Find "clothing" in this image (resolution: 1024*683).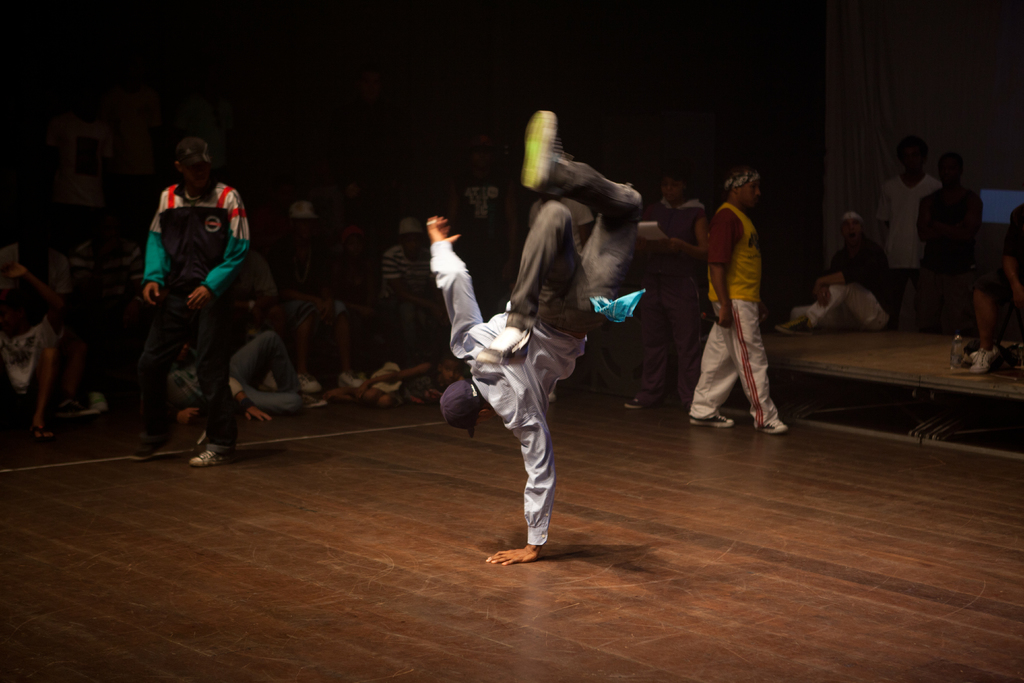
pyautogui.locateOnScreen(970, 205, 1023, 347).
